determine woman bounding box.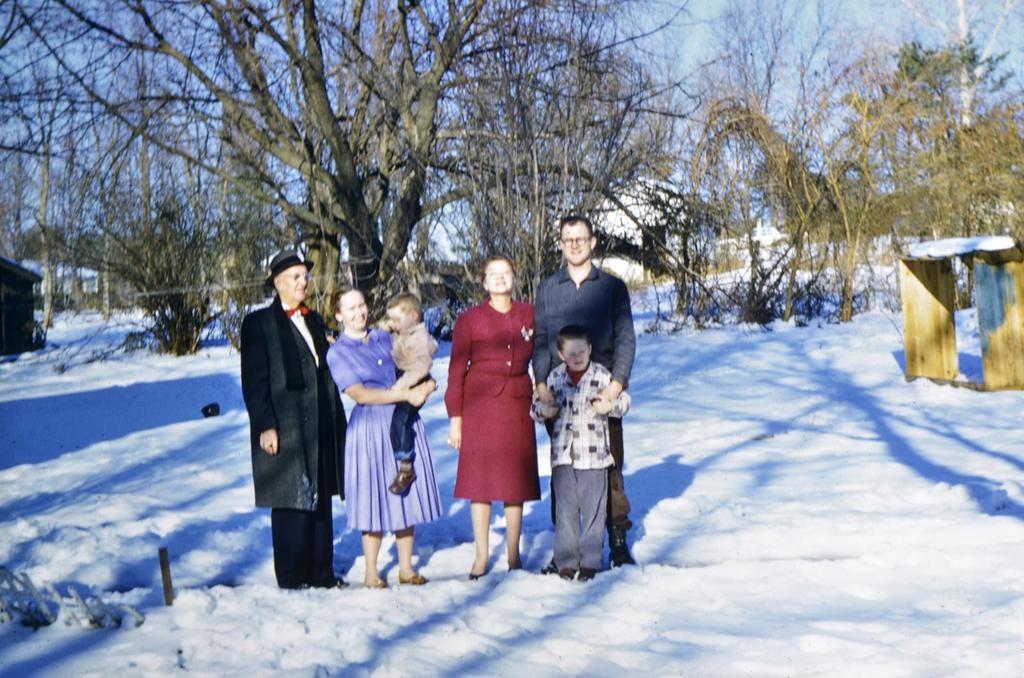
Determined: x1=325 y1=281 x2=443 y2=588.
